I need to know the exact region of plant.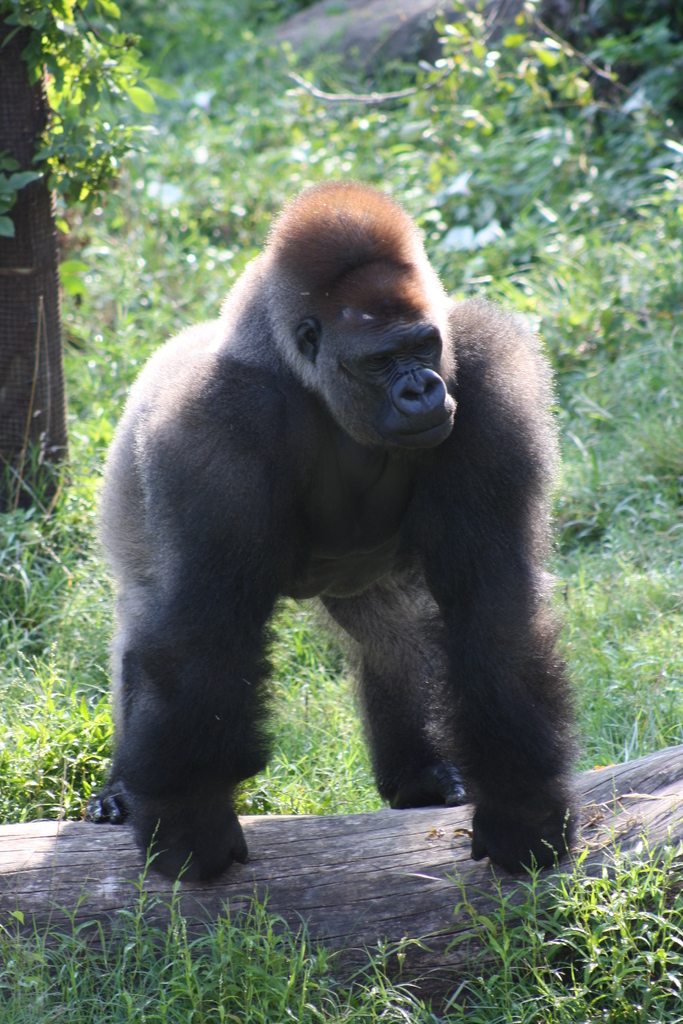
Region: 379,0,623,268.
